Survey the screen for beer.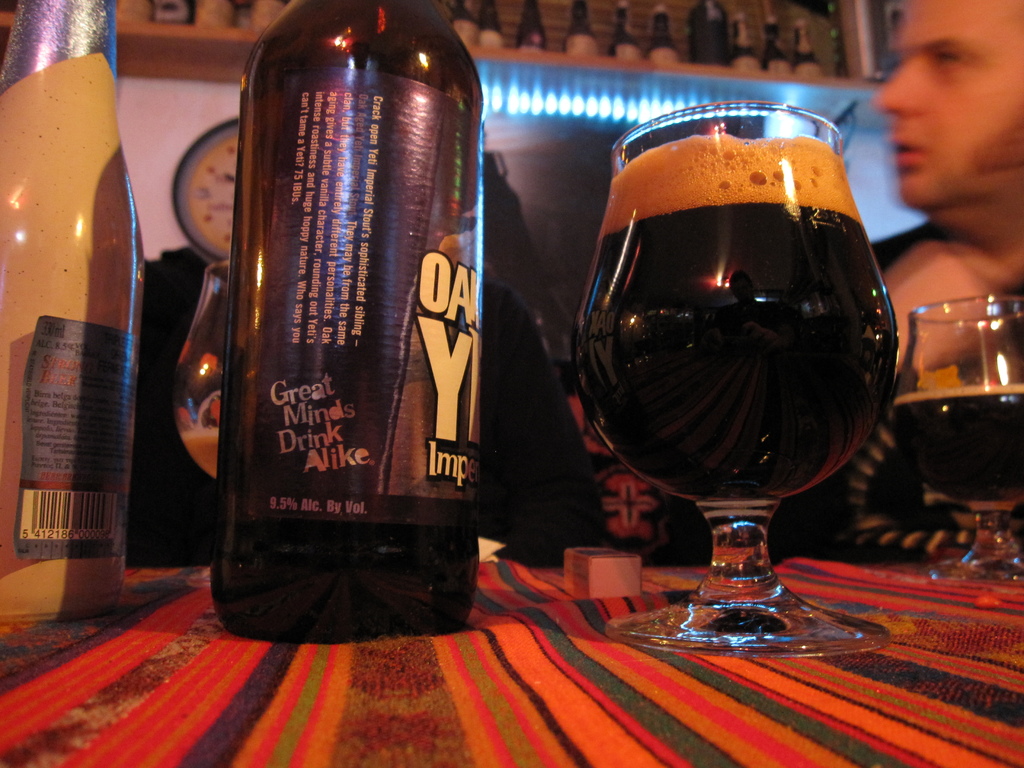
Survey found: [left=575, top=94, right=902, bottom=676].
